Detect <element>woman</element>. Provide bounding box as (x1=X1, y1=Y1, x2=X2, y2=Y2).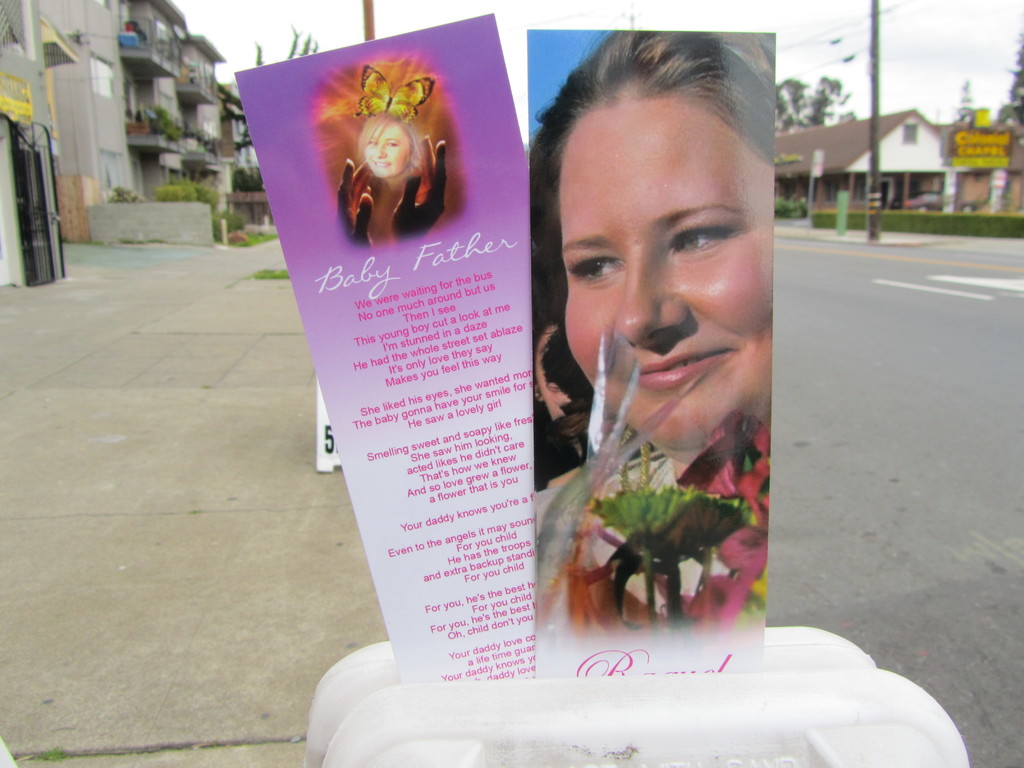
(x1=349, y1=104, x2=420, y2=191).
